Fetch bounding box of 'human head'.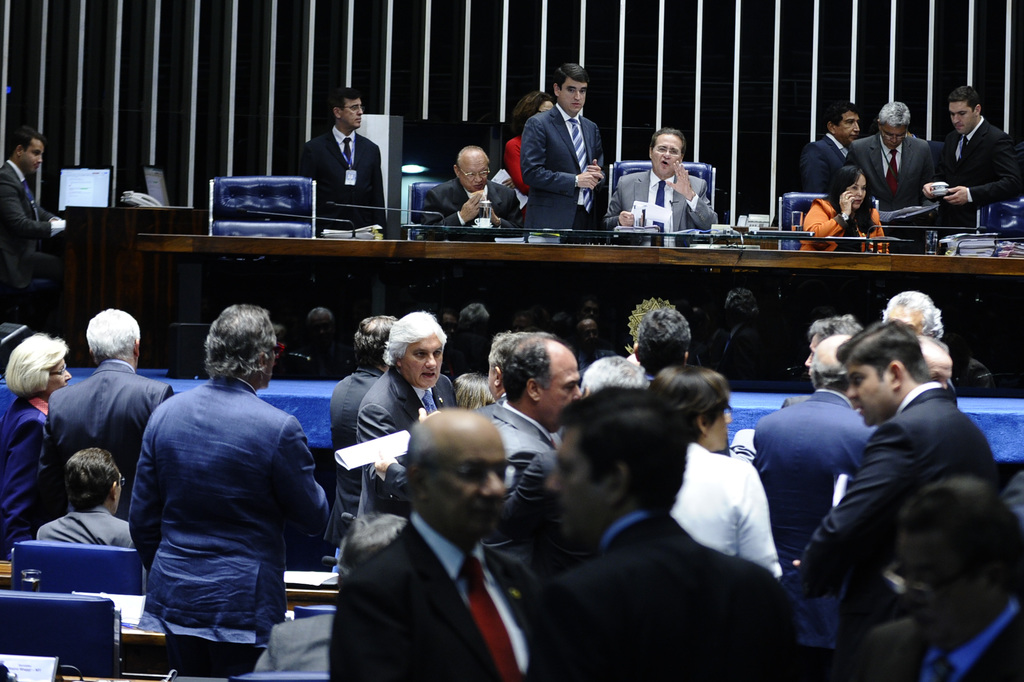
Bbox: box=[549, 63, 591, 117].
